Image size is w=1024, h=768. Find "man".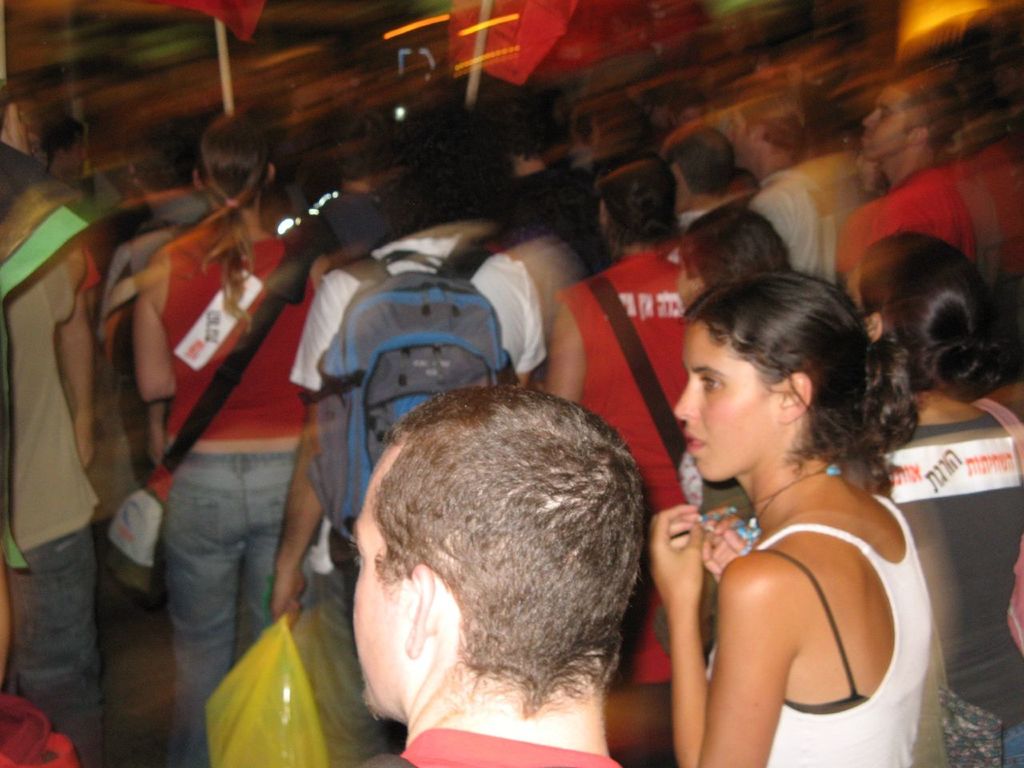
494 86 614 288.
